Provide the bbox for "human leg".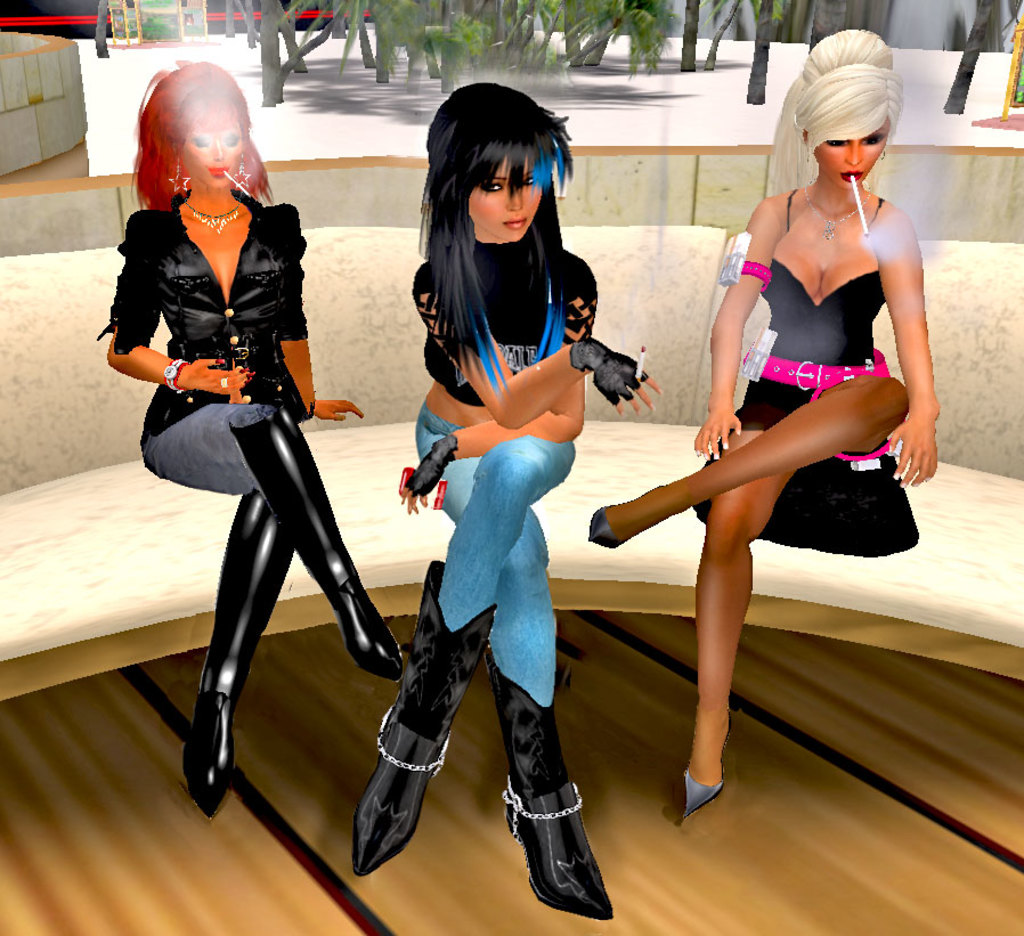
rect(577, 359, 917, 550).
